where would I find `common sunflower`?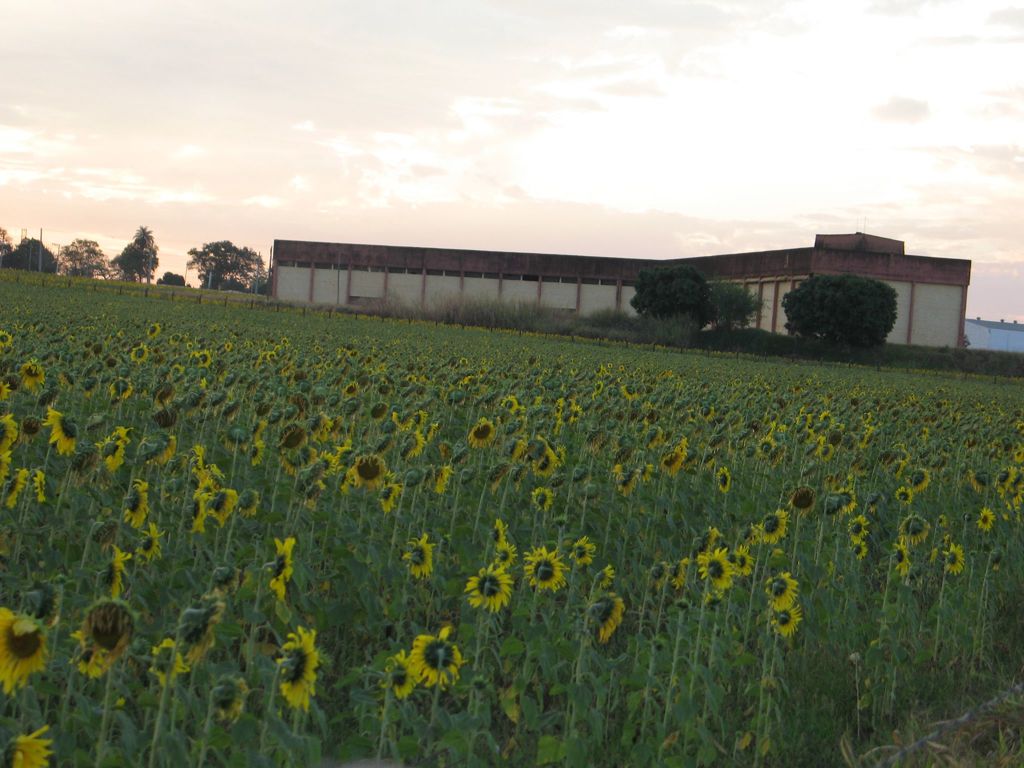
At detection(349, 451, 395, 486).
